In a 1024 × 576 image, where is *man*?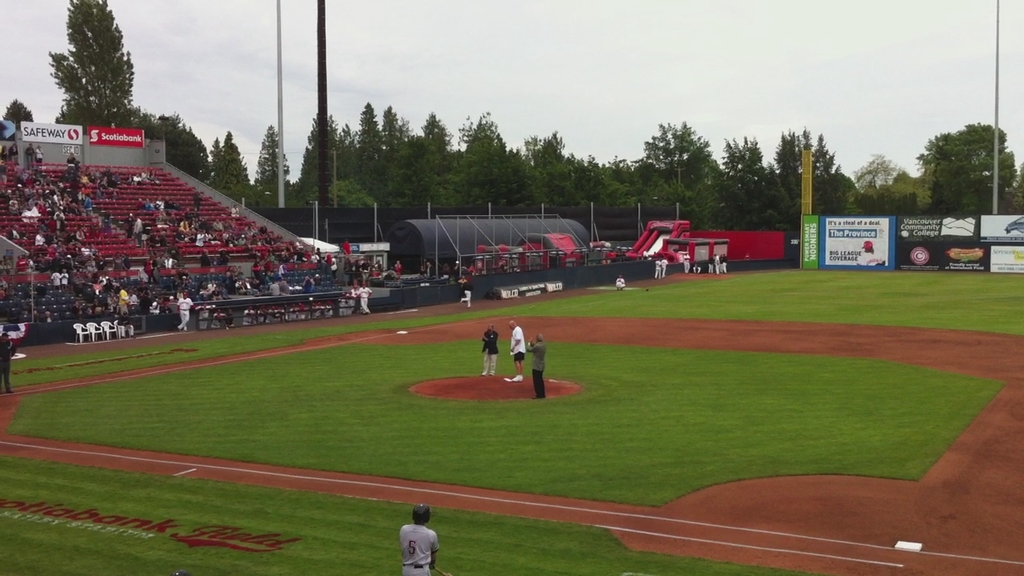
l=679, t=251, r=692, b=276.
